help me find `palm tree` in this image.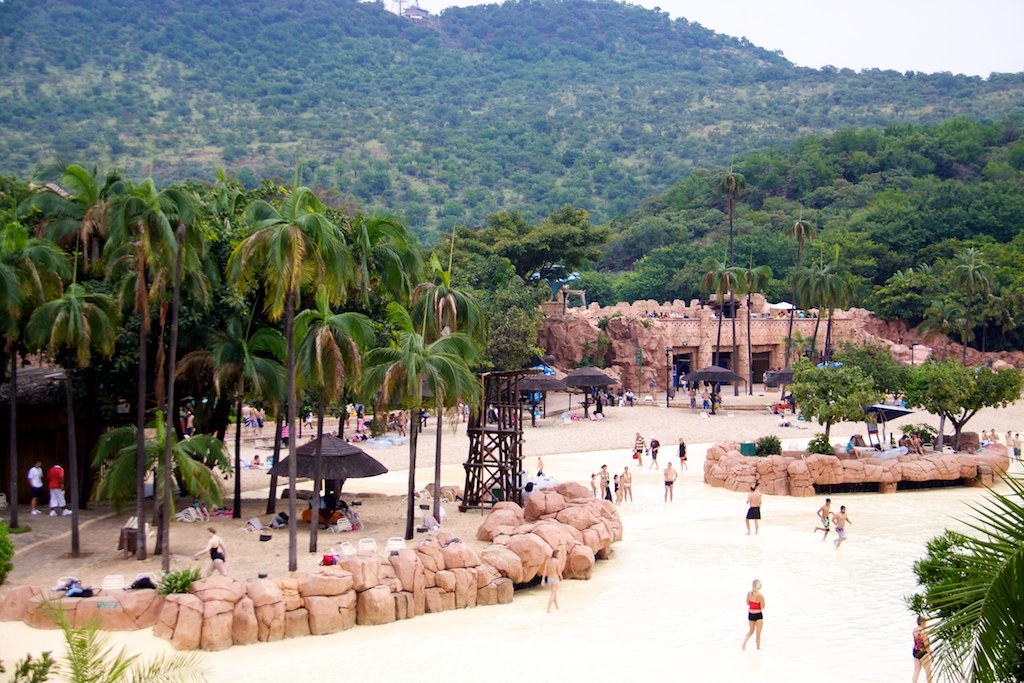
Found it: bbox(257, 316, 337, 560).
